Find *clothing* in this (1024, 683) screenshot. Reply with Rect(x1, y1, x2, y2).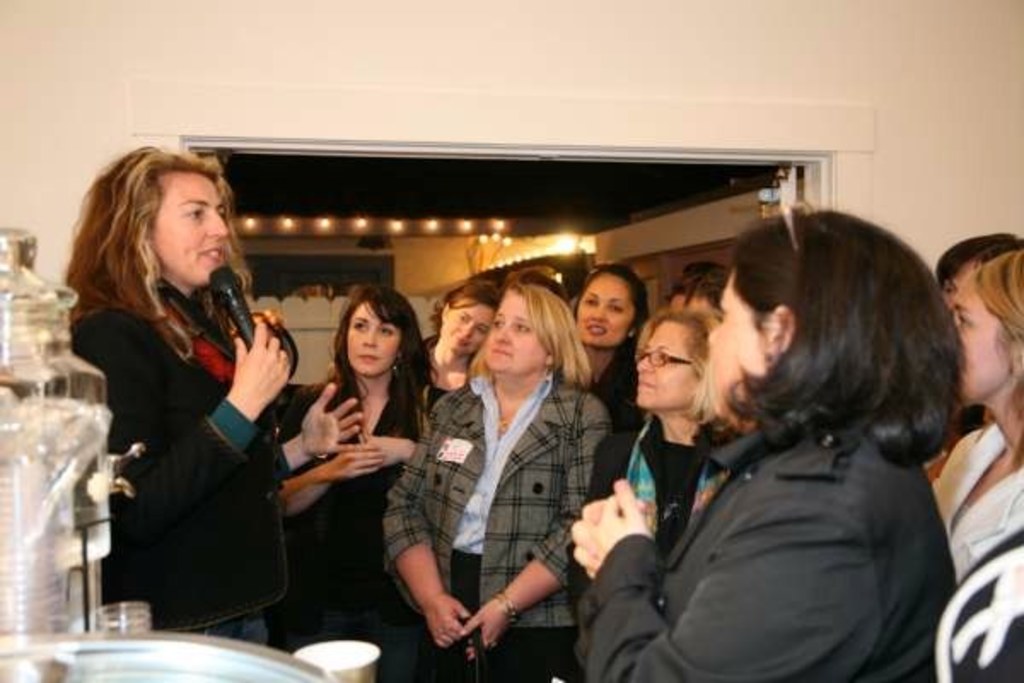
Rect(551, 365, 659, 516).
